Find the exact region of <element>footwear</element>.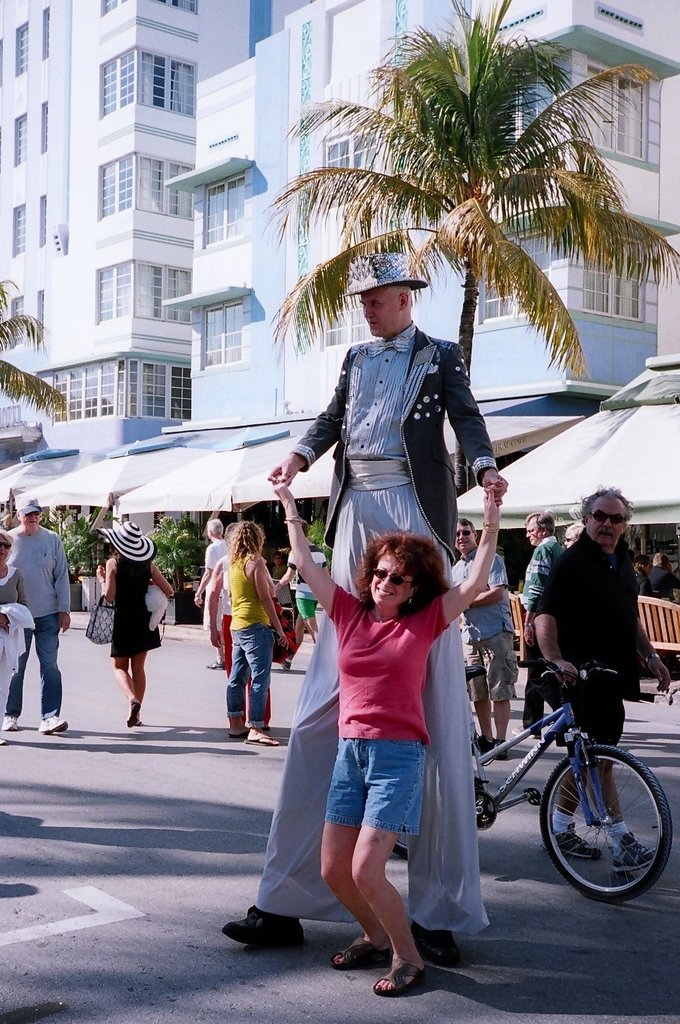
Exact region: rect(208, 660, 229, 670).
